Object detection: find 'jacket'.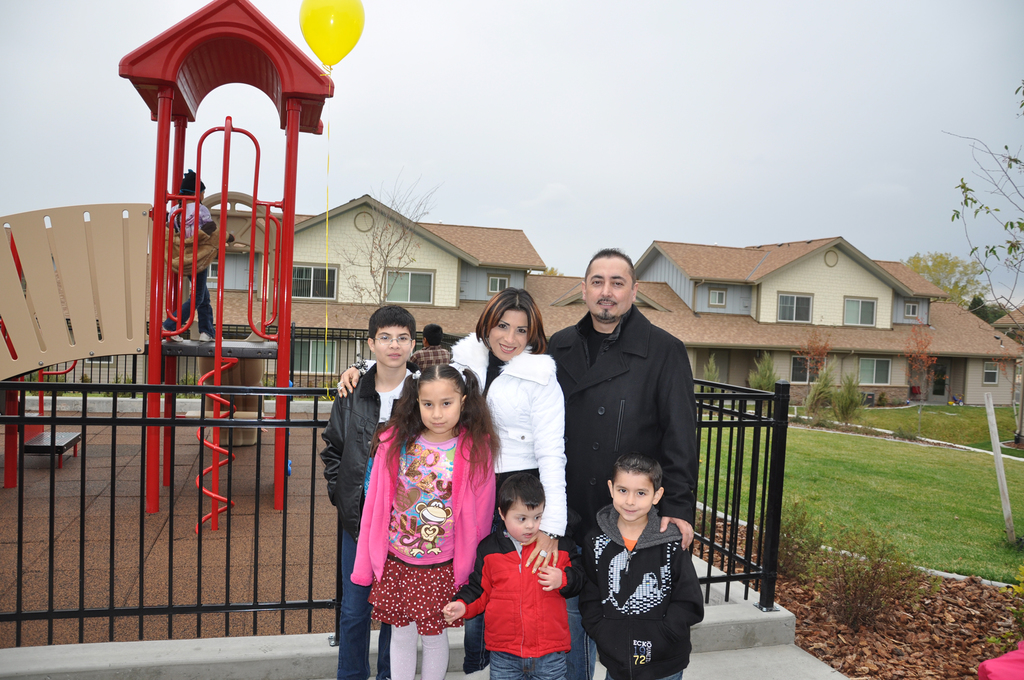
region(316, 360, 425, 537).
